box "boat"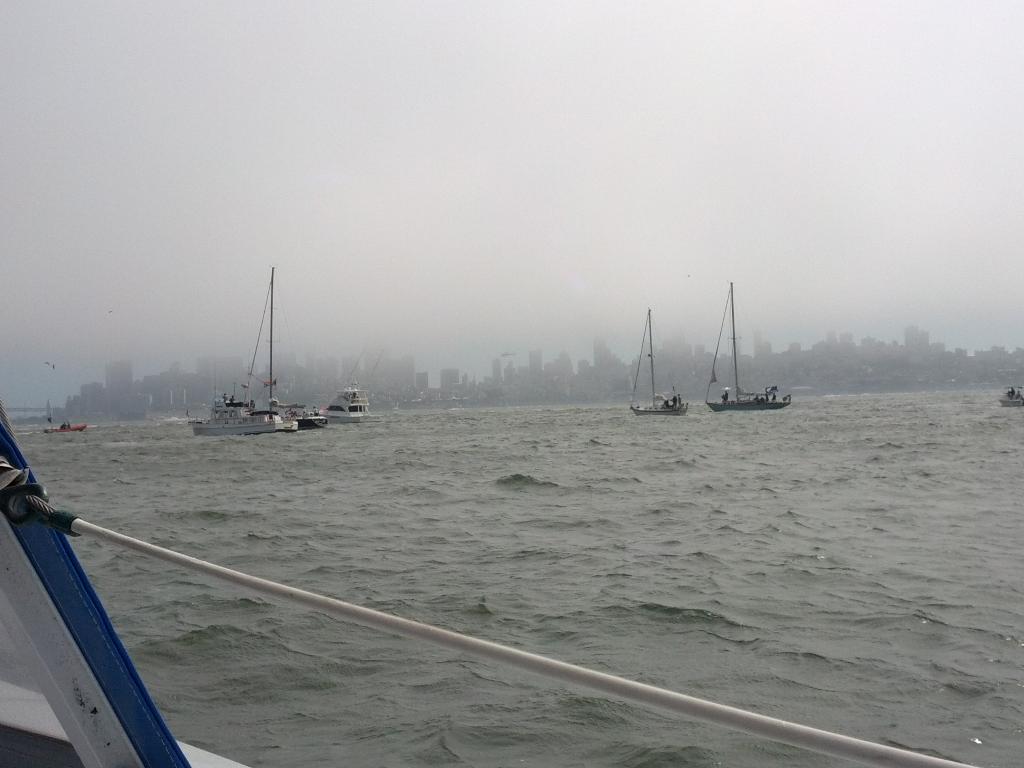
BBox(997, 387, 1023, 408)
